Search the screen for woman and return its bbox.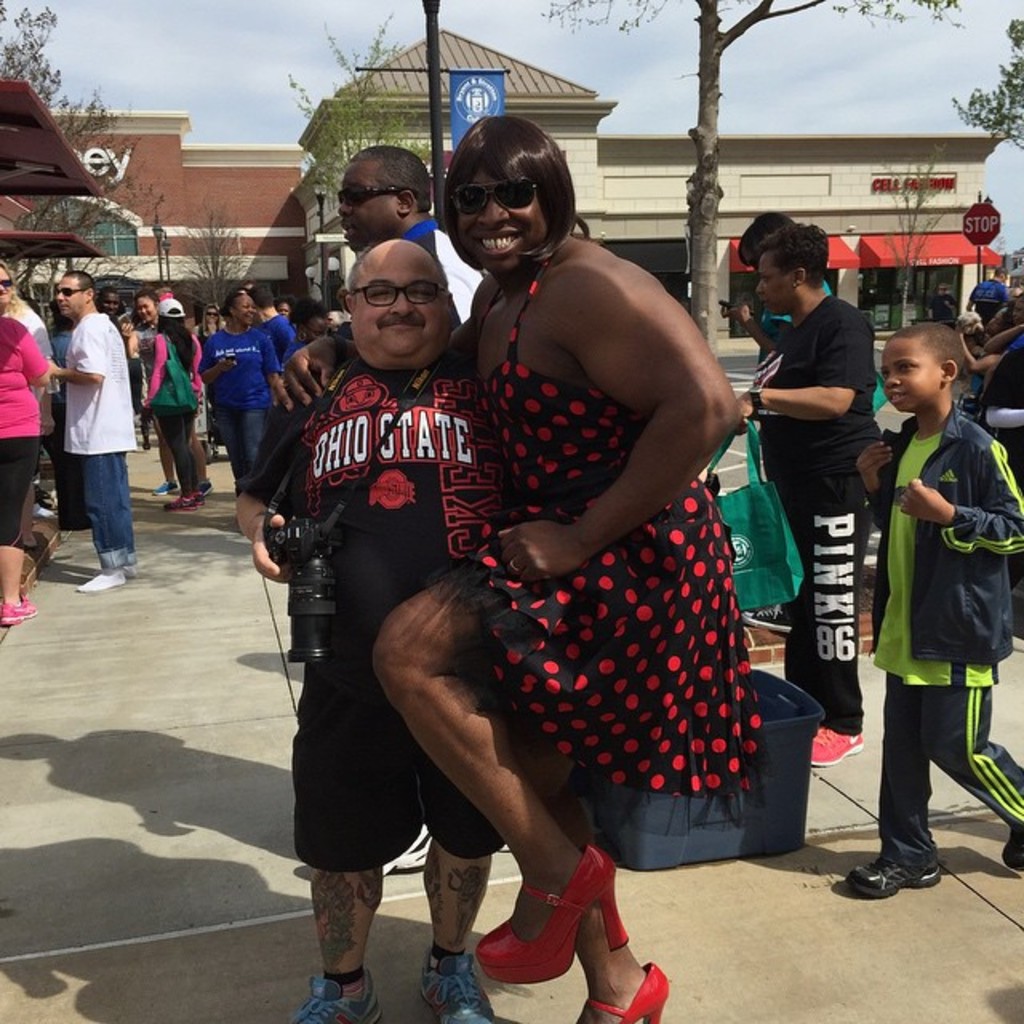
Found: rect(134, 302, 206, 514).
